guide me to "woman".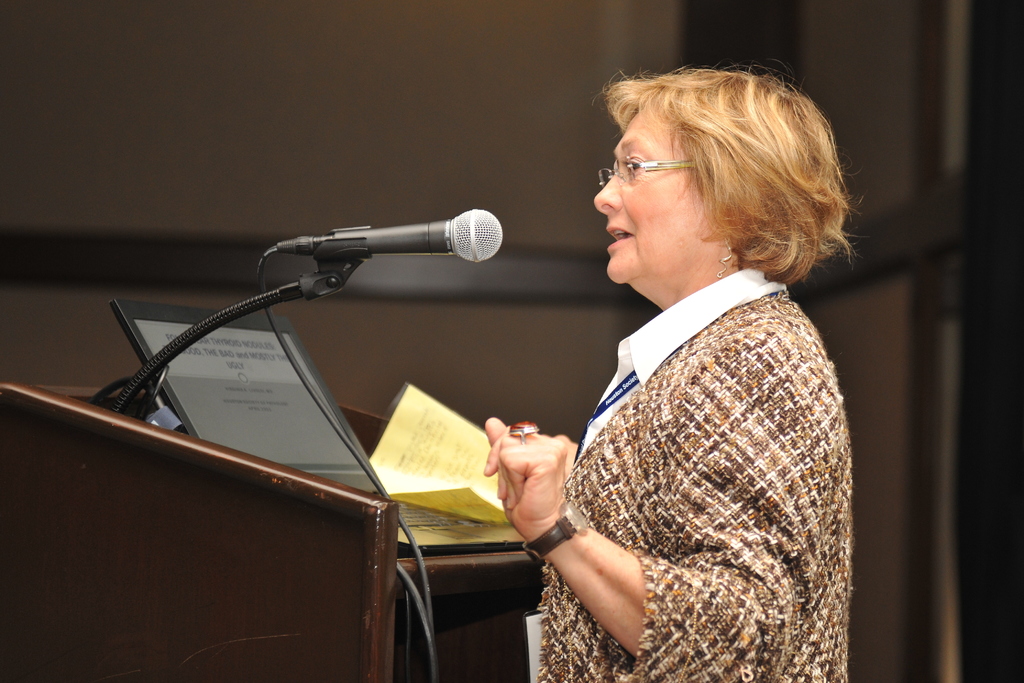
Guidance: {"left": 506, "top": 49, "right": 863, "bottom": 681}.
